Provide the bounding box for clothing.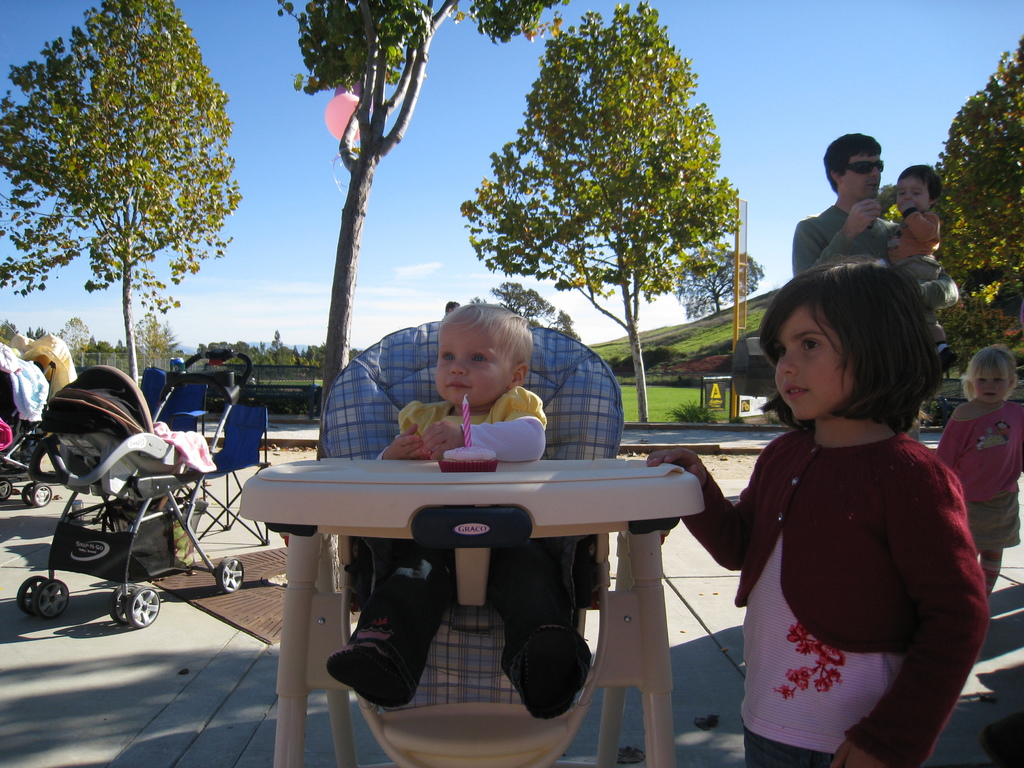
(x1=887, y1=206, x2=945, y2=342).
